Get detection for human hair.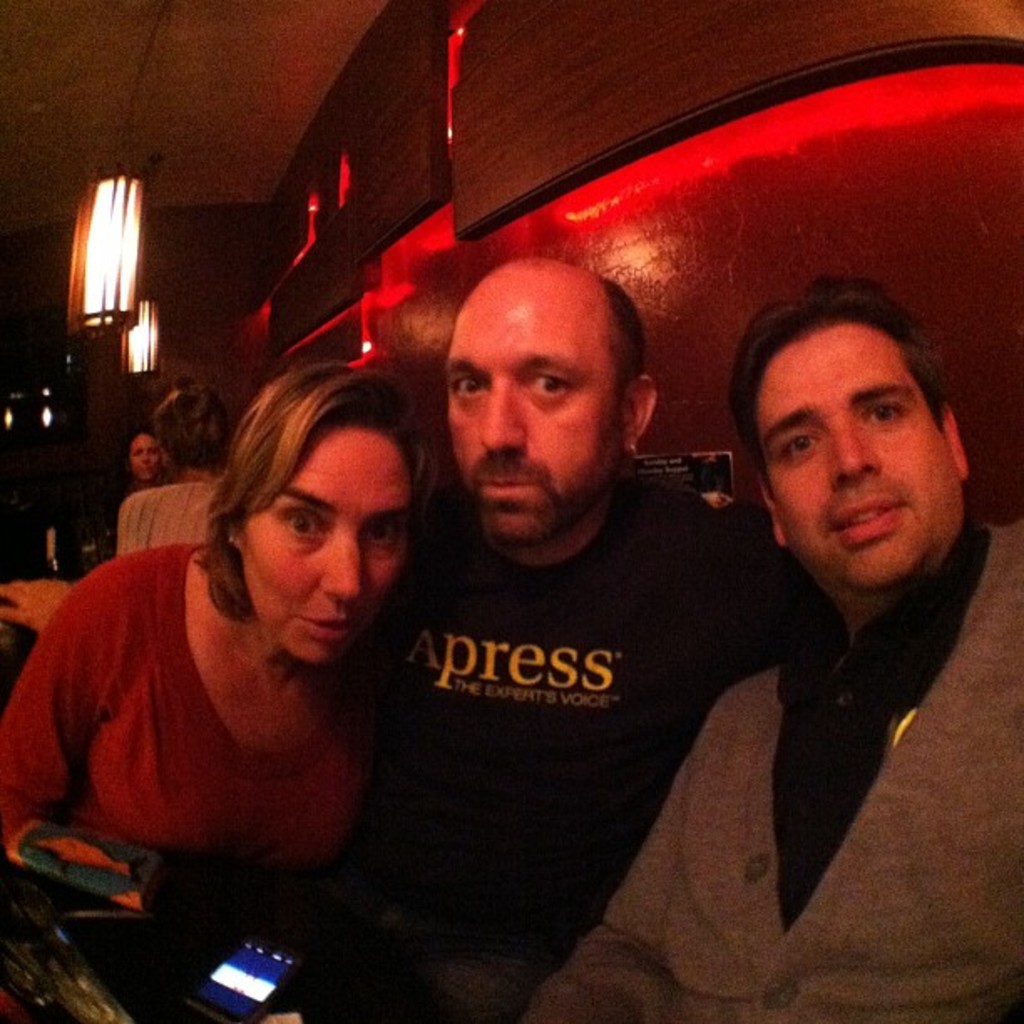
Detection: <box>194,361,445,622</box>.
